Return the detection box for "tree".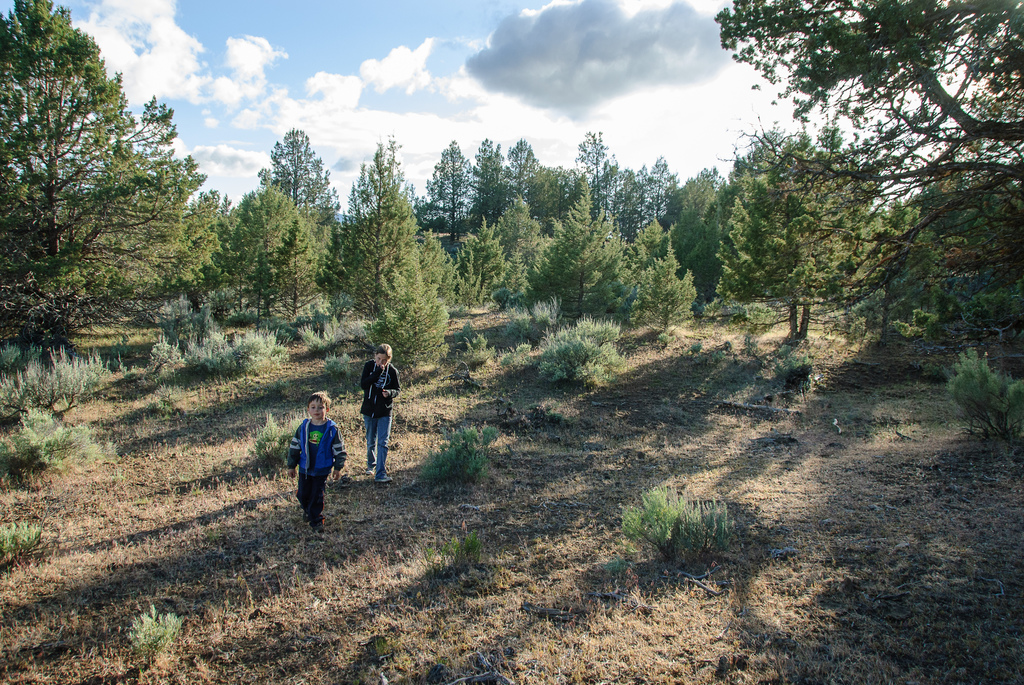
left=8, top=20, right=214, bottom=412.
